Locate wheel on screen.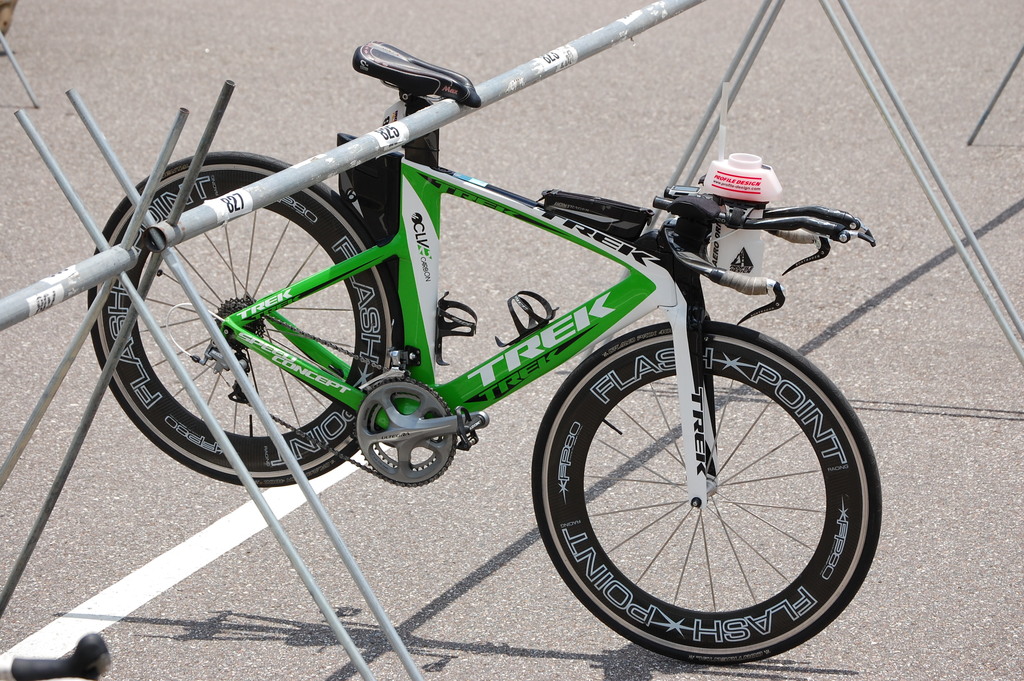
On screen at <box>87,149,394,484</box>.
